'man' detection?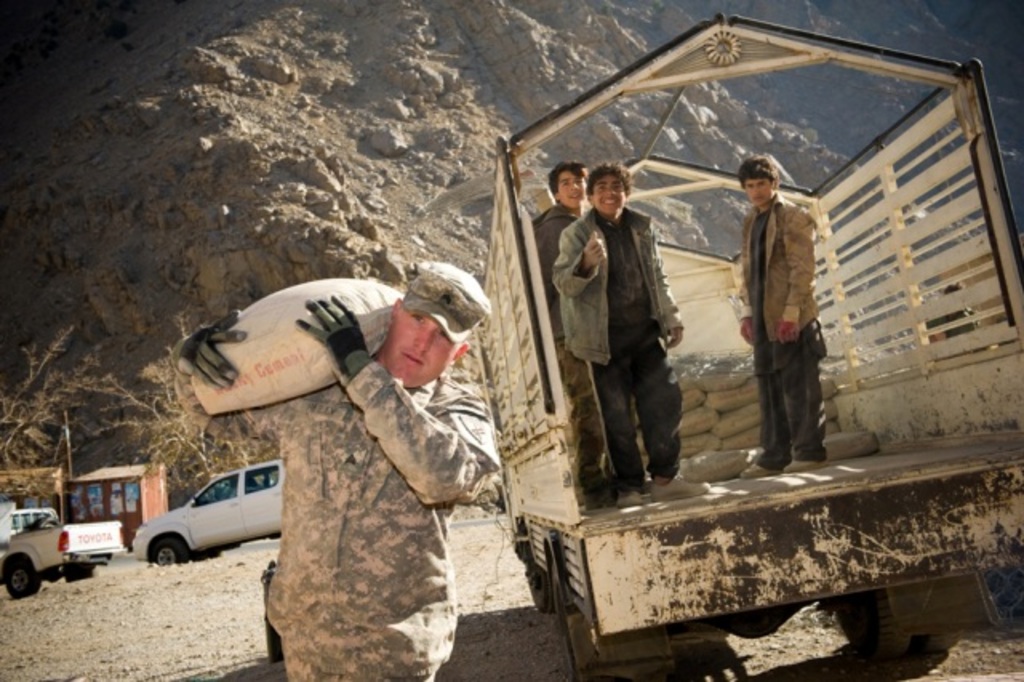
<bbox>168, 256, 498, 680</bbox>
